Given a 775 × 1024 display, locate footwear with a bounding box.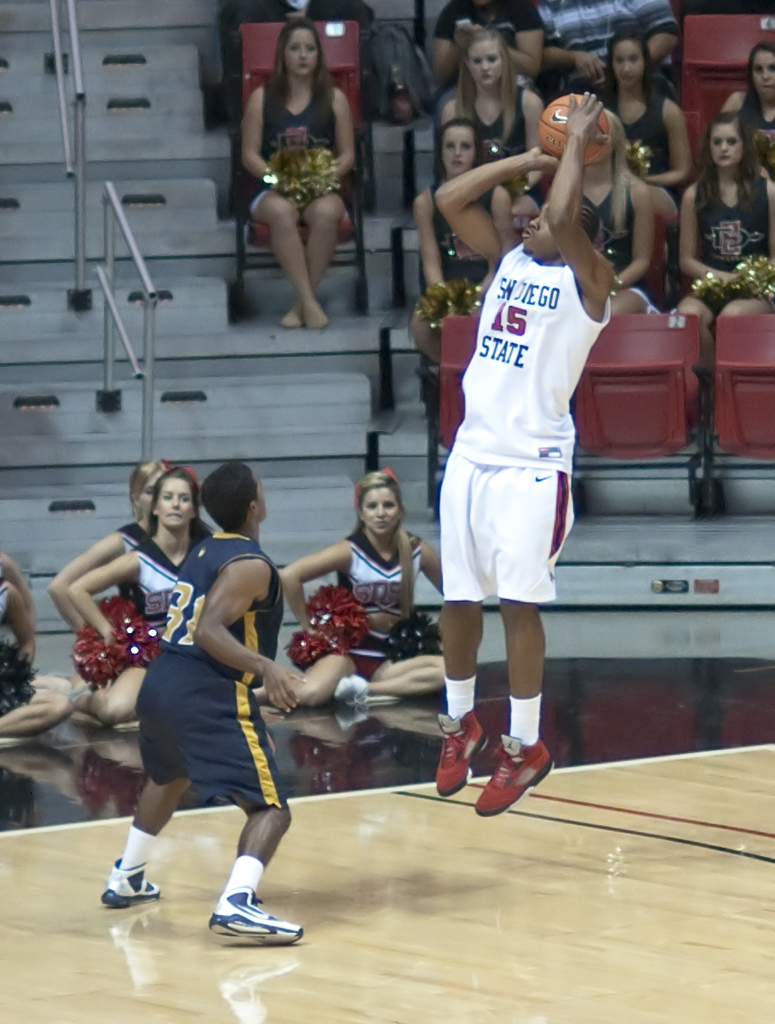
Located: bbox=[468, 731, 548, 815].
